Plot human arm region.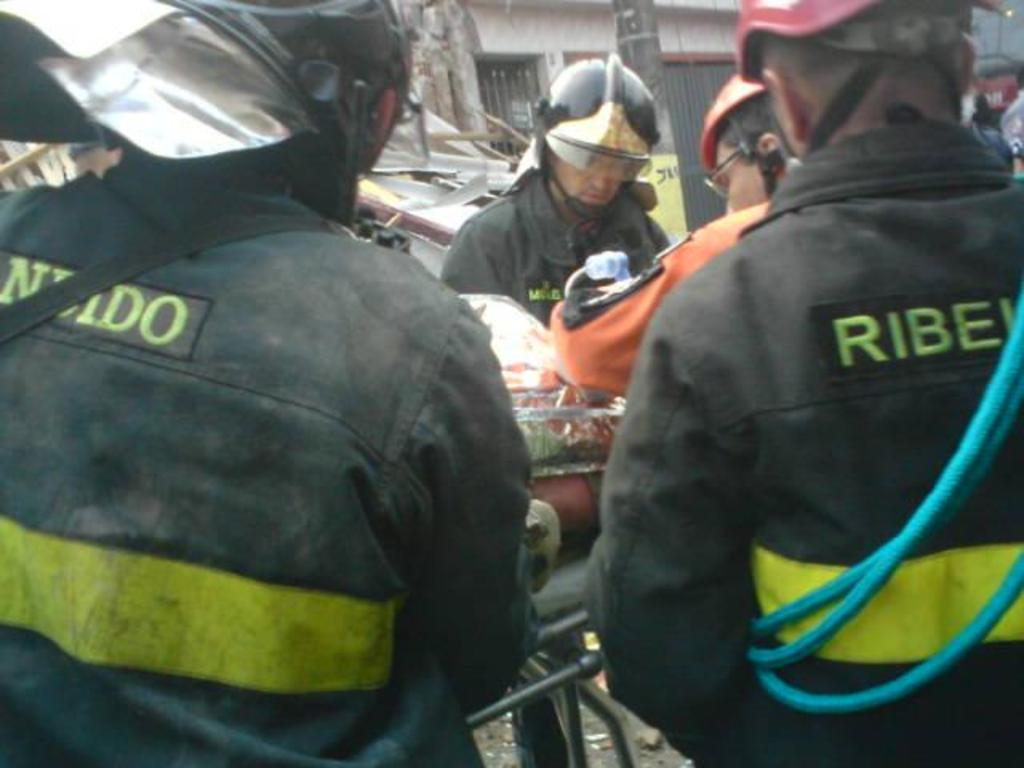
Plotted at BBox(394, 291, 542, 717).
